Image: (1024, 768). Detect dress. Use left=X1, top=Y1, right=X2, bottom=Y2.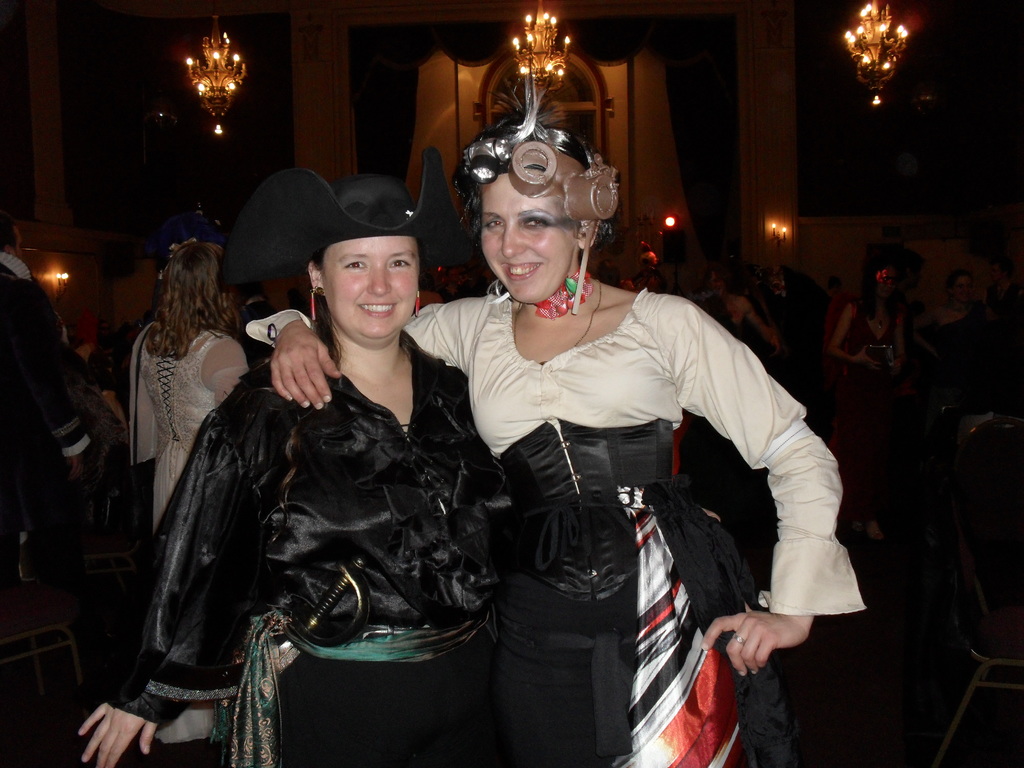
left=248, top=289, right=872, bottom=767.
